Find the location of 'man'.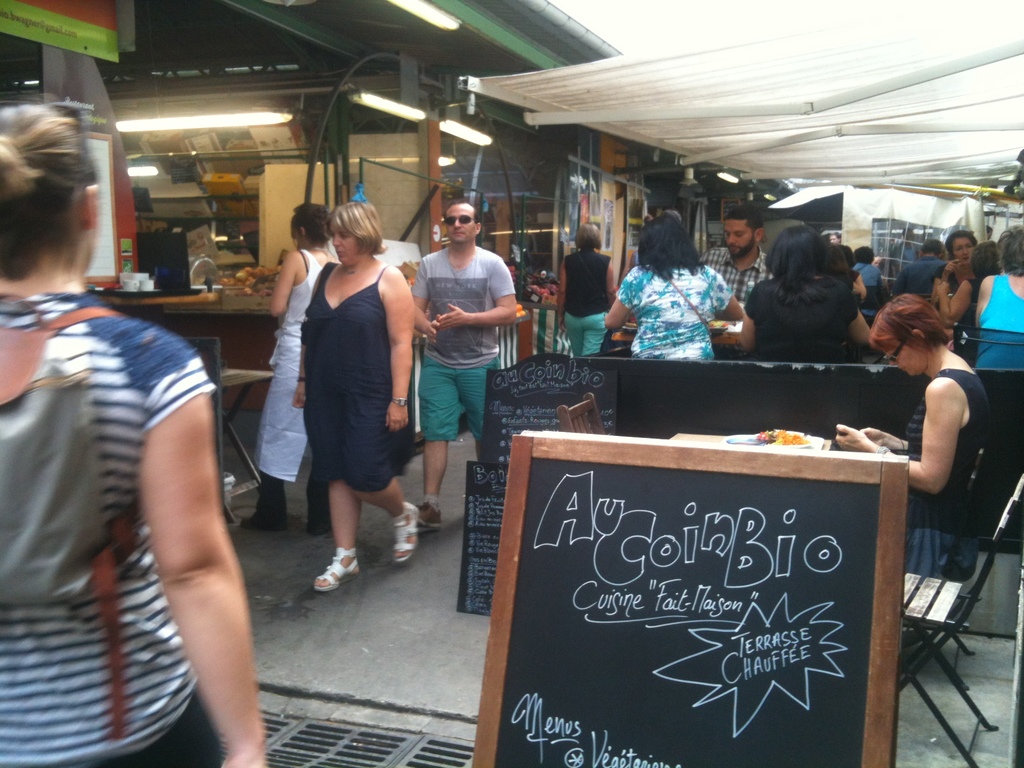
Location: 890/234/948/304.
